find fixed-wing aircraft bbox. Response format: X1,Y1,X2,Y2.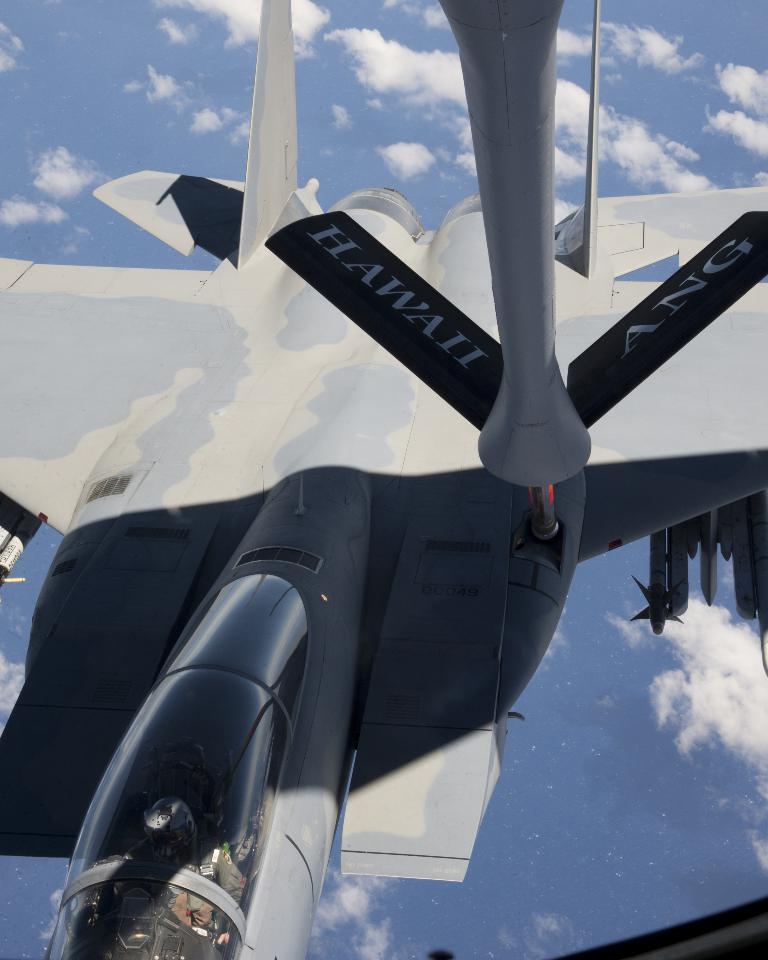
0,0,767,959.
